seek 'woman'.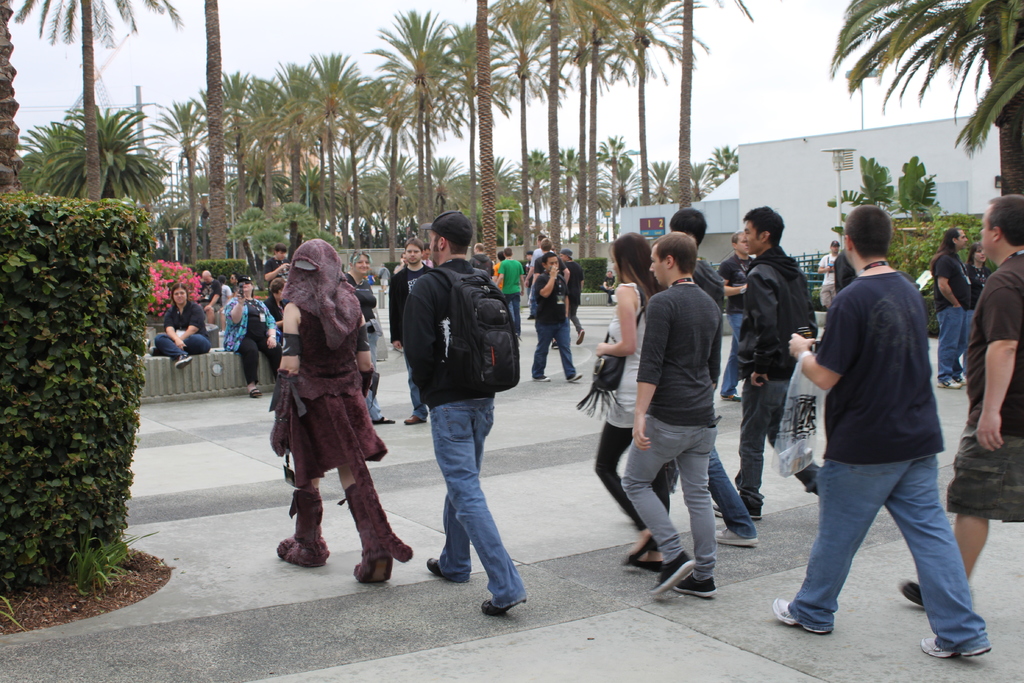
pyautogui.locateOnScreen(959, 241, 993, 392).
